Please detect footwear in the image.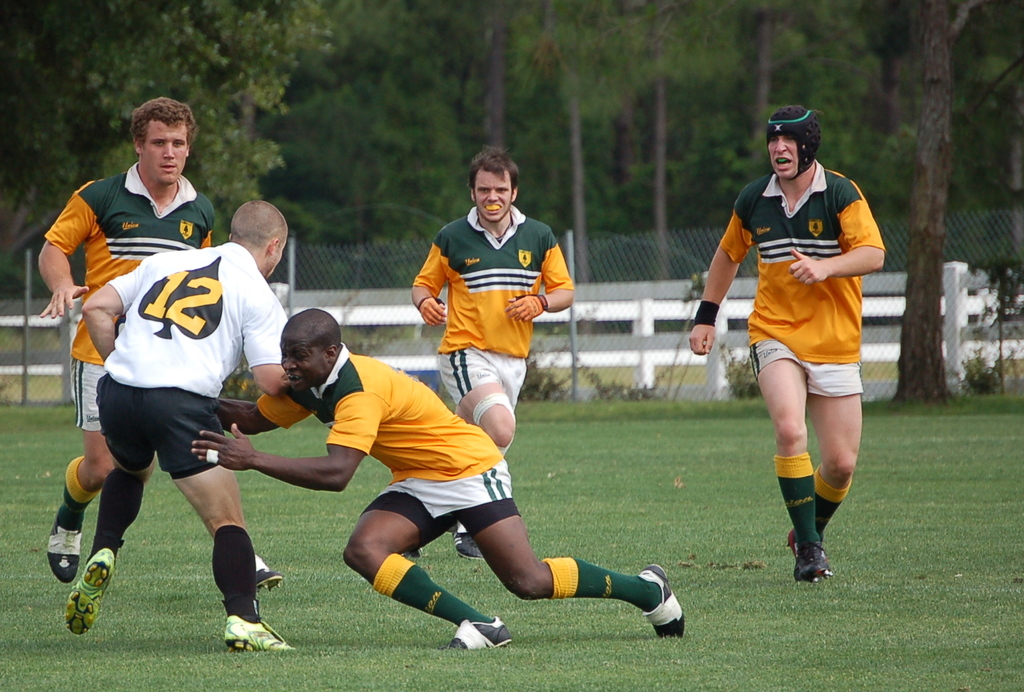
223 617 294 651.
